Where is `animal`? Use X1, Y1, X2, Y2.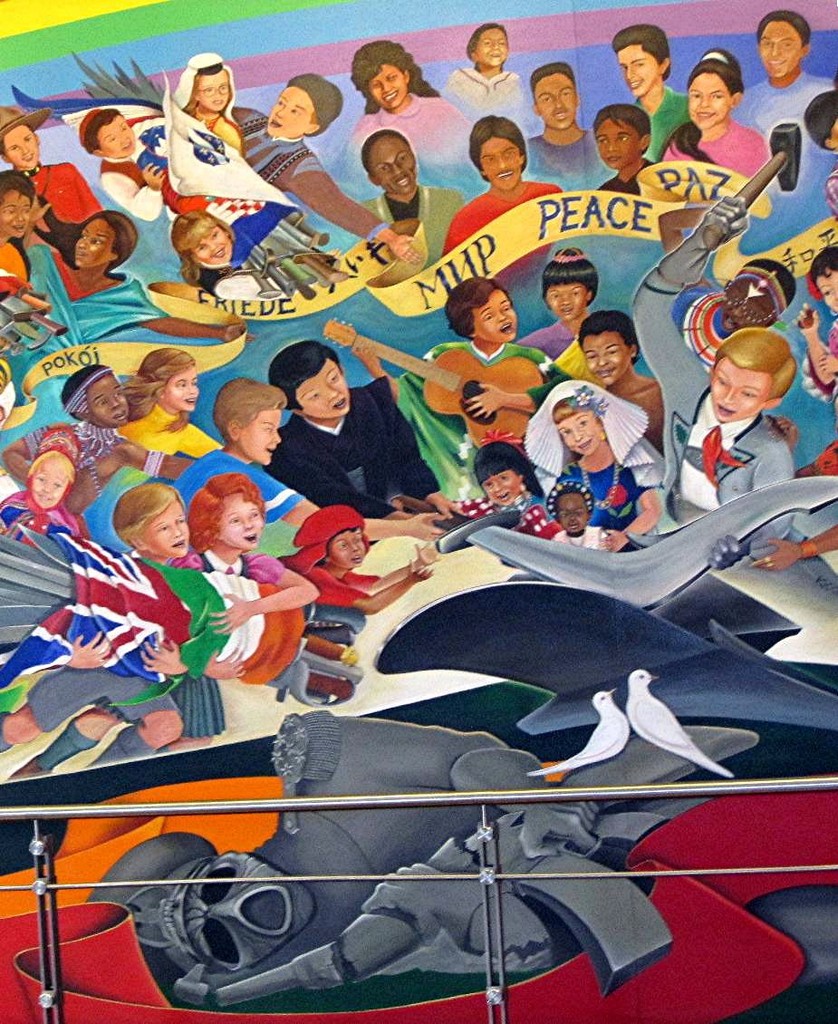
523, 689, 633, 778.
